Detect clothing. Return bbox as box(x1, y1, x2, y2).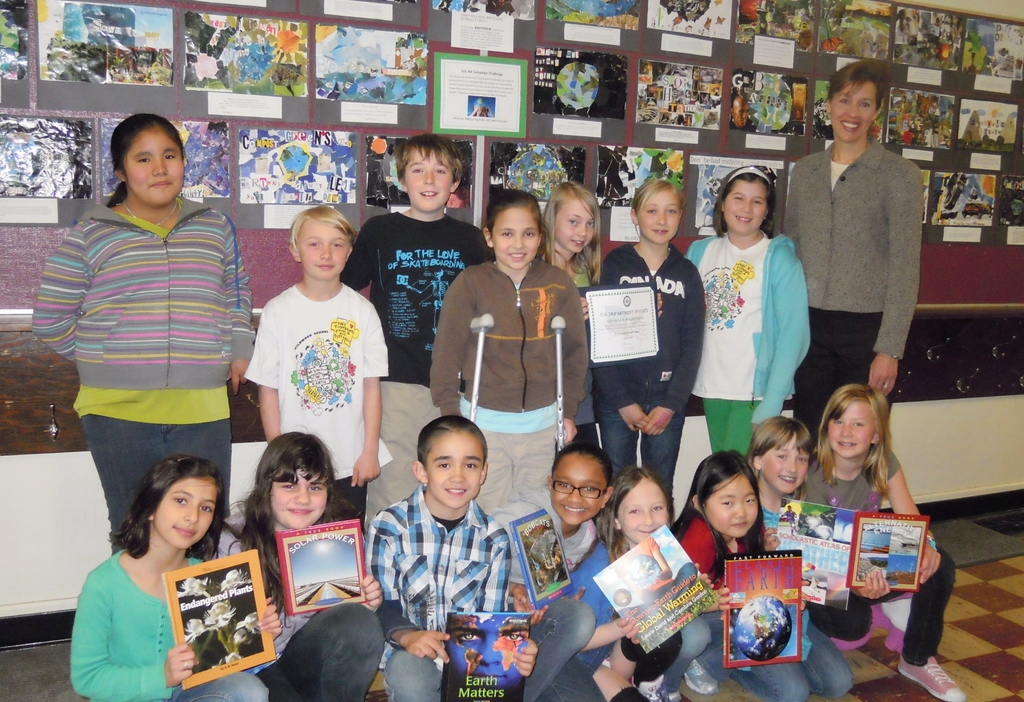
box(255, 277, 402, 502).
